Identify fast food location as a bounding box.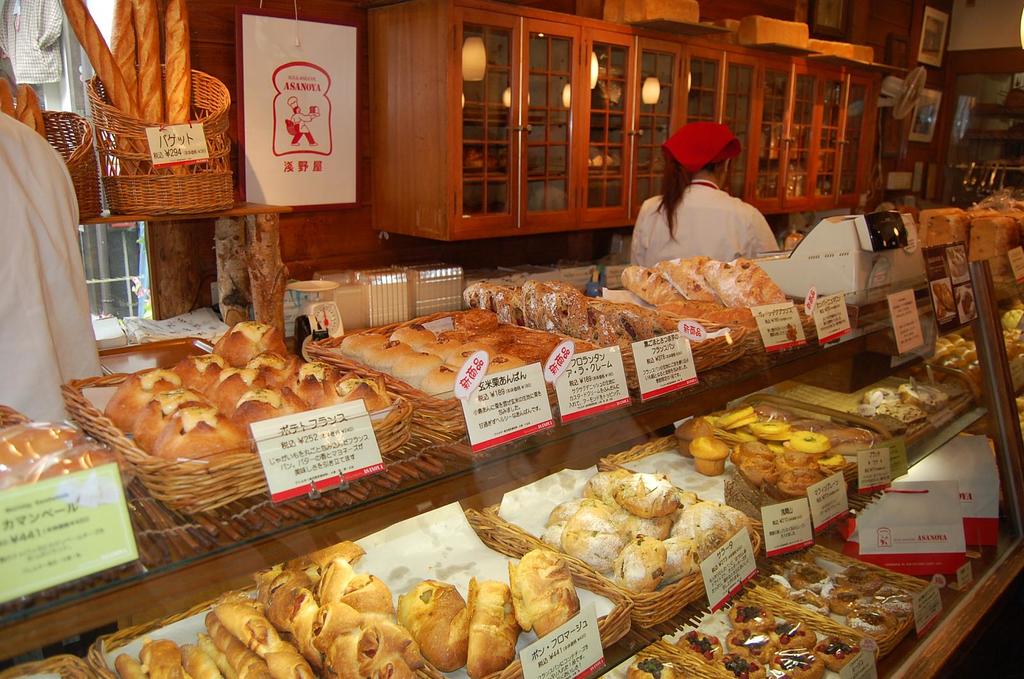
0/467/26/491.
